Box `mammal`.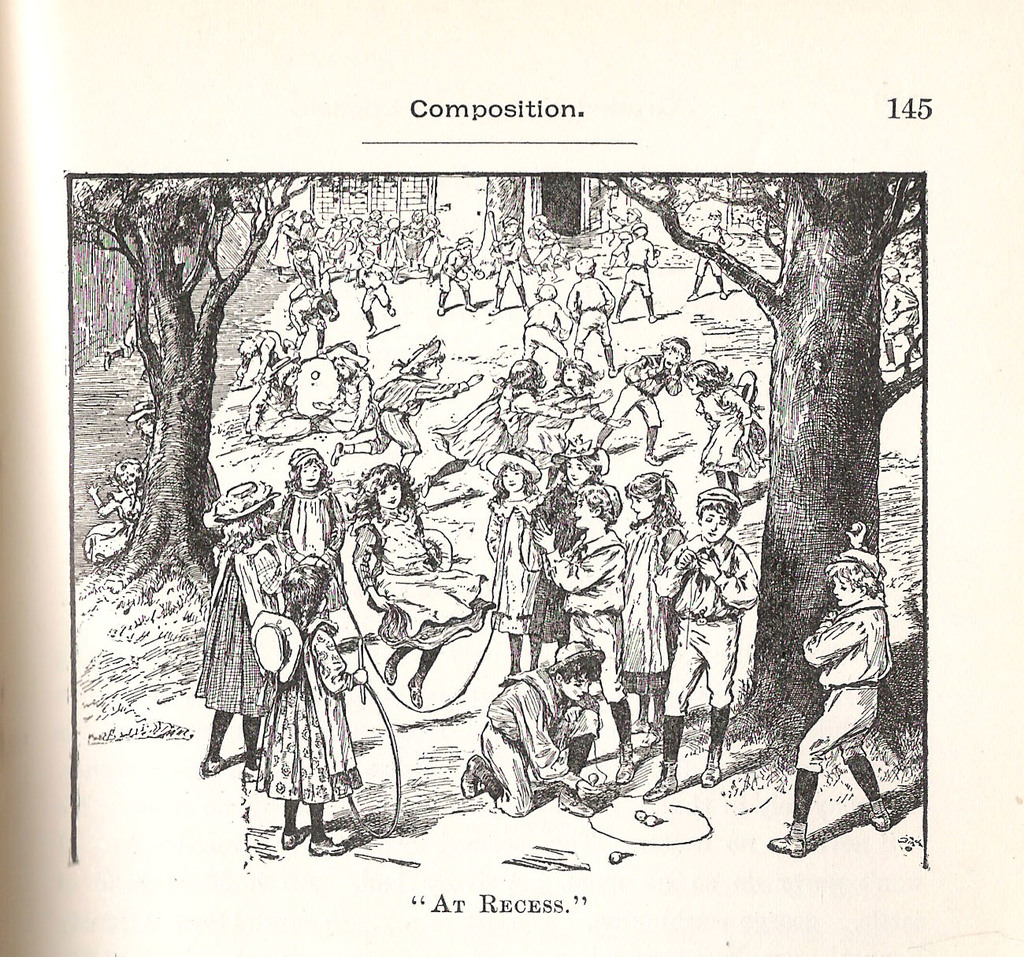
l=528, t=481, r=639, b=791.
